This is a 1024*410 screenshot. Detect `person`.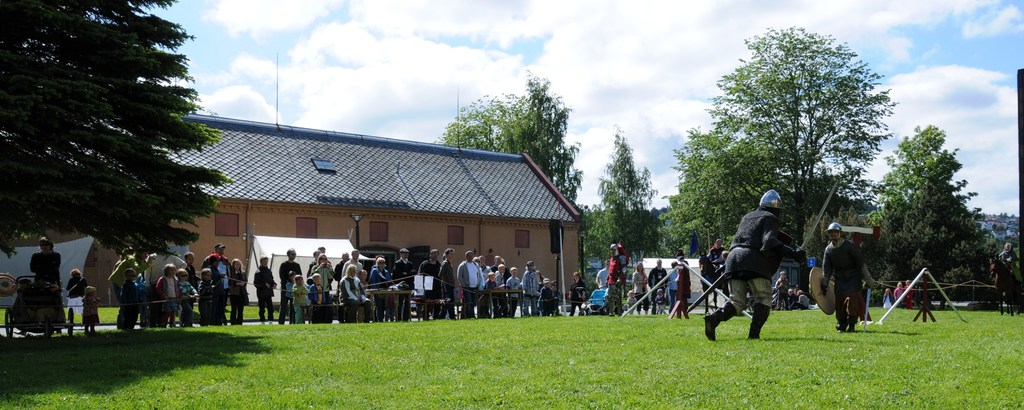
(left=883, top=290, right=895, bottom=307).
